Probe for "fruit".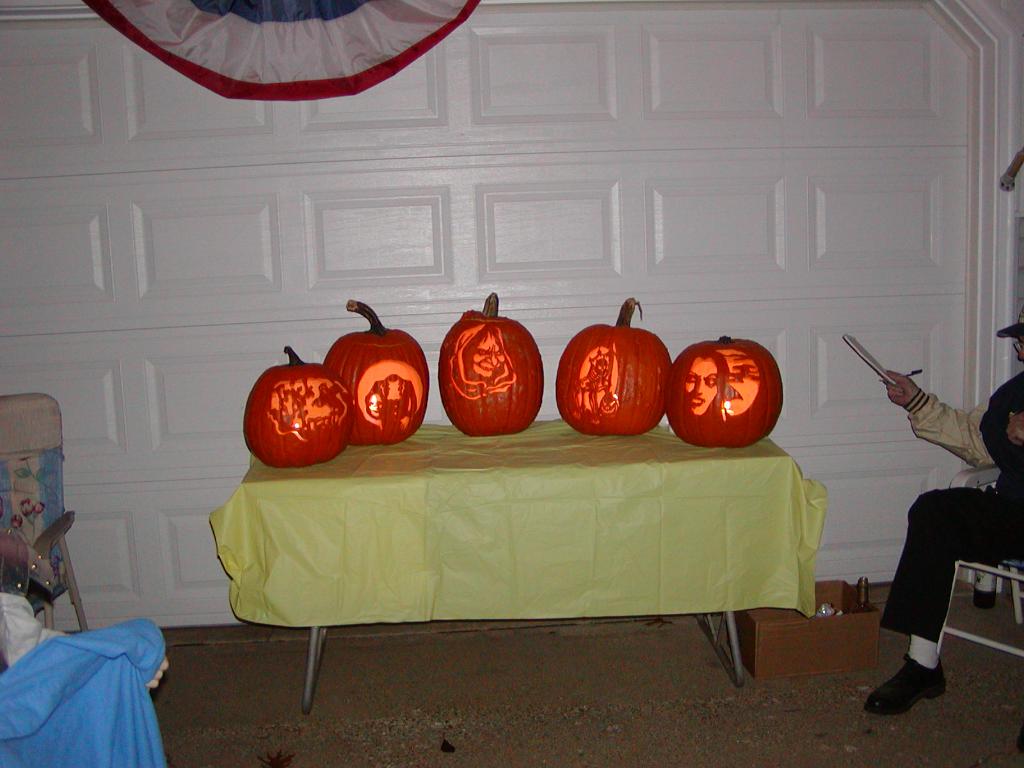
Probe result: [left=243, top=364, right=353, bottom=466].
